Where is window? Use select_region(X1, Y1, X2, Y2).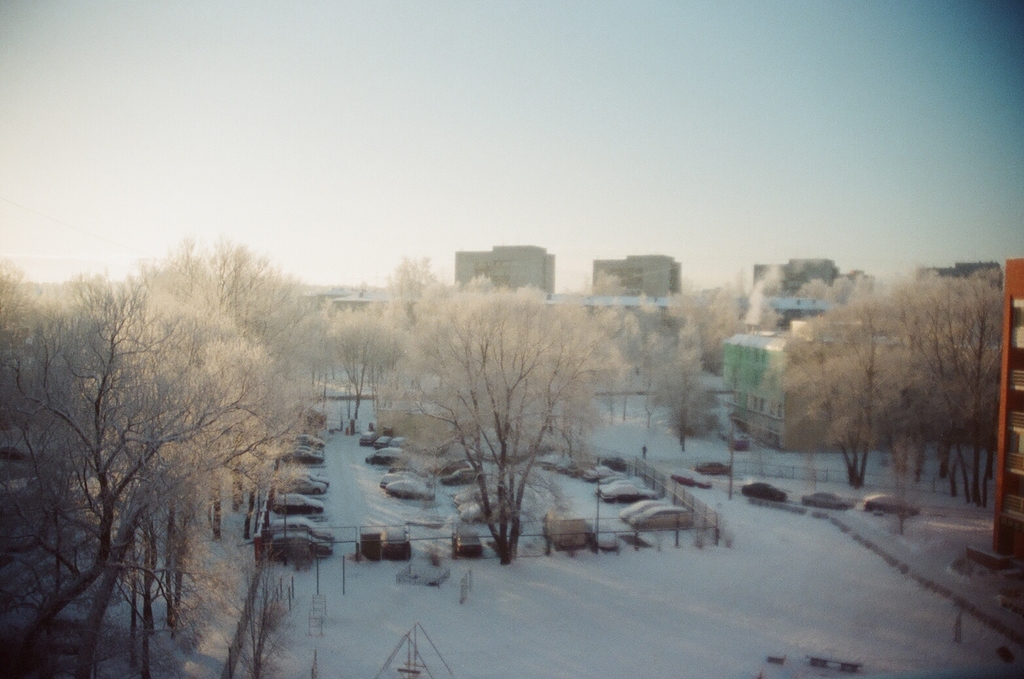
select_region(1008, 430, 1023, 452).
